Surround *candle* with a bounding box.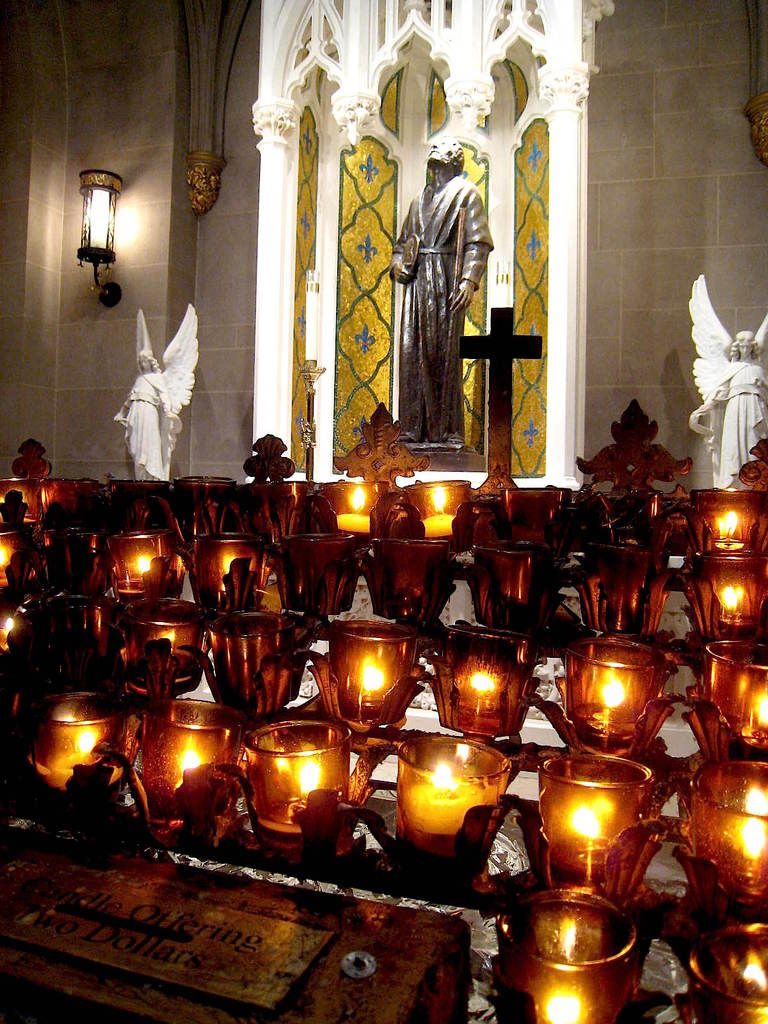
bbox=(338, 484, 371, 535).
